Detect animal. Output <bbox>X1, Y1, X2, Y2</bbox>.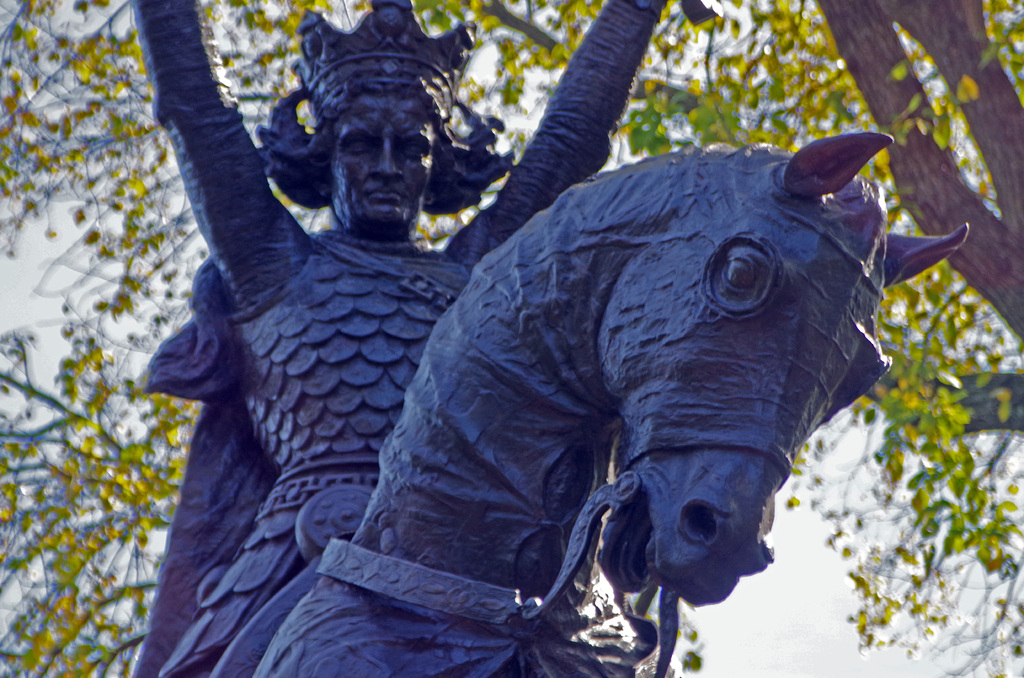
<bbox>204, 130, 972, 677</bbox>.
